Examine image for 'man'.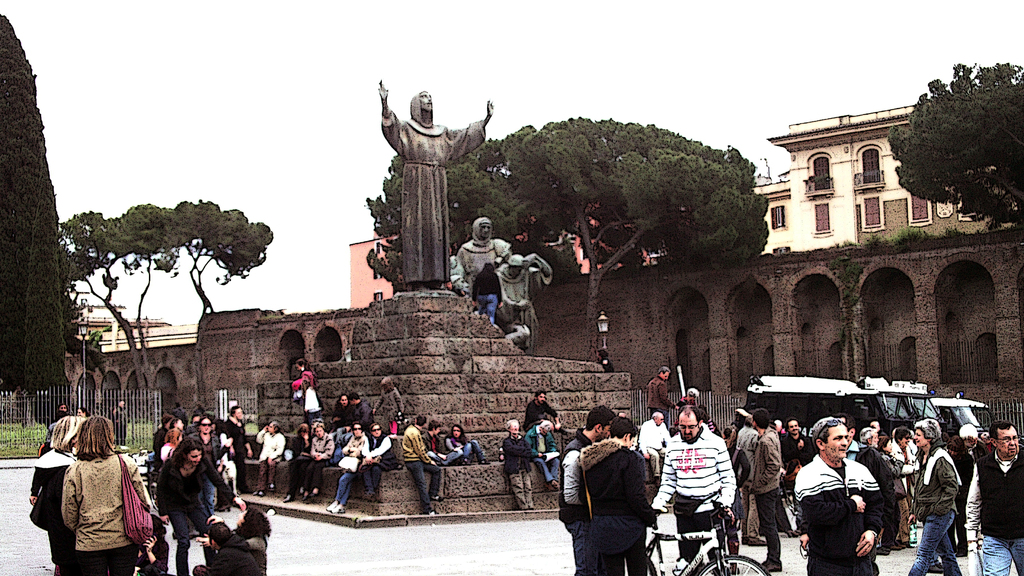
Examination result: detection(785, 417, 889, 573).
